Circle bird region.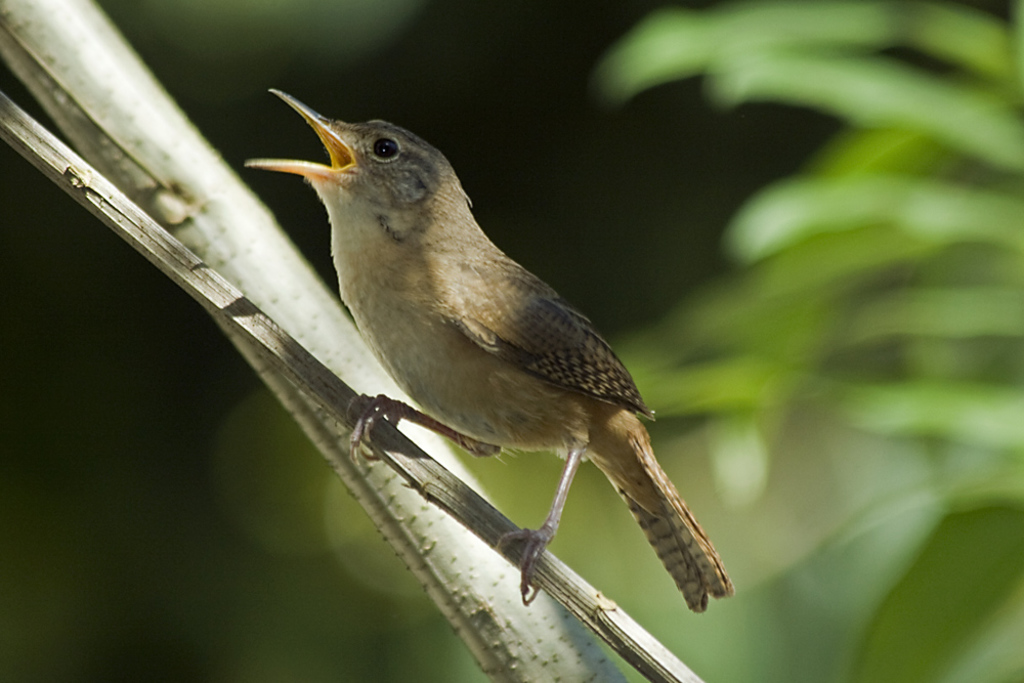
Region: <bbox>246, 96, 735, 599</bbox>.
